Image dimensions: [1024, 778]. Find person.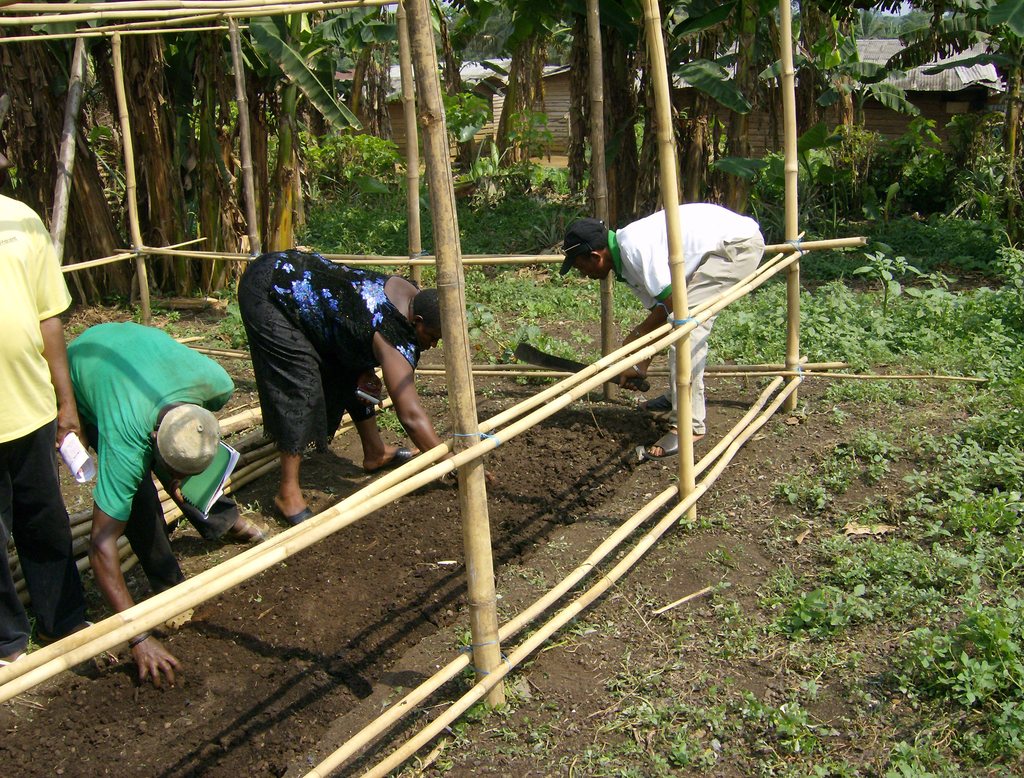
rect(556, 201, 765, 461).
